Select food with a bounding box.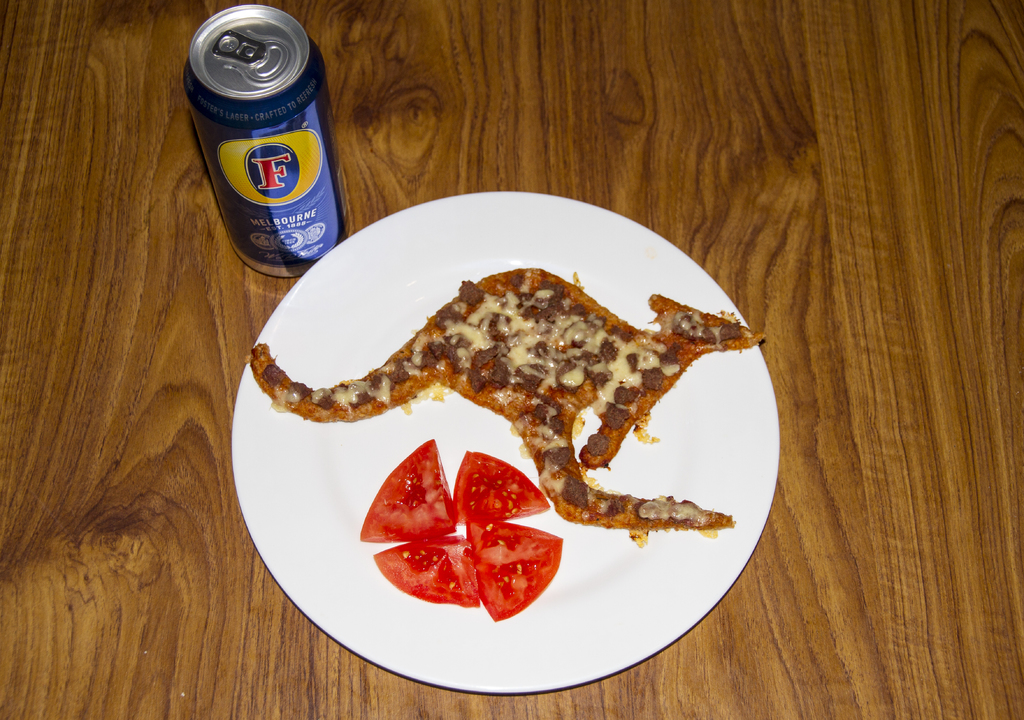
(312,254,717,557).
